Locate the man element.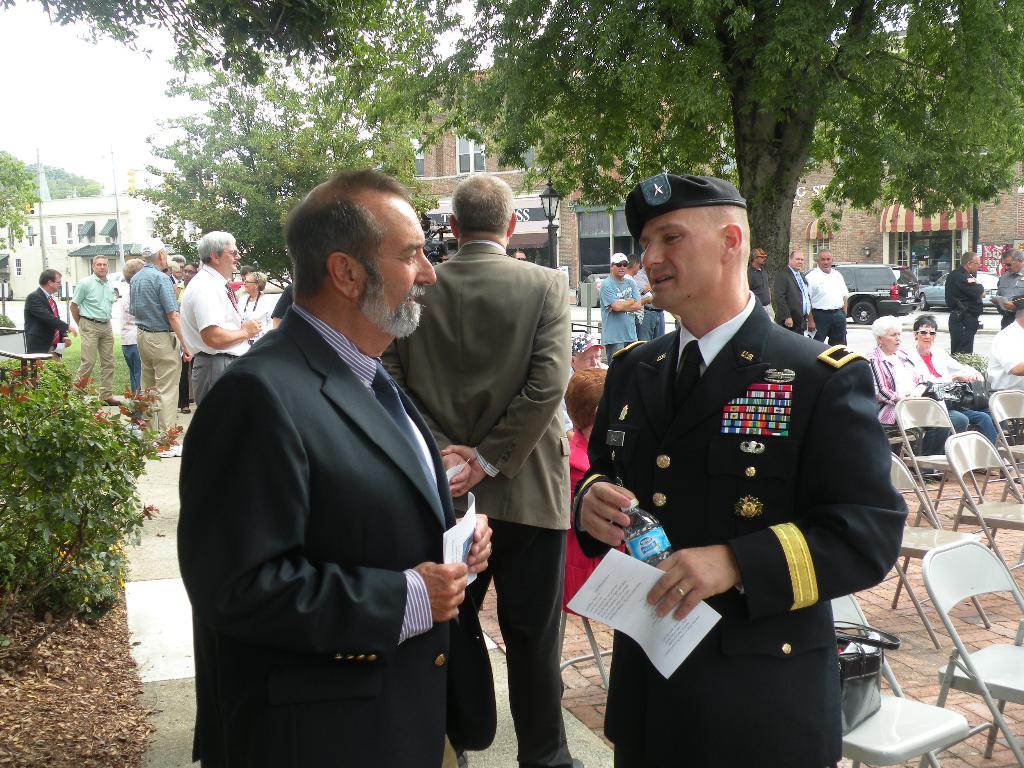
Element bbox: BBox(69, 252, 116, 396).
